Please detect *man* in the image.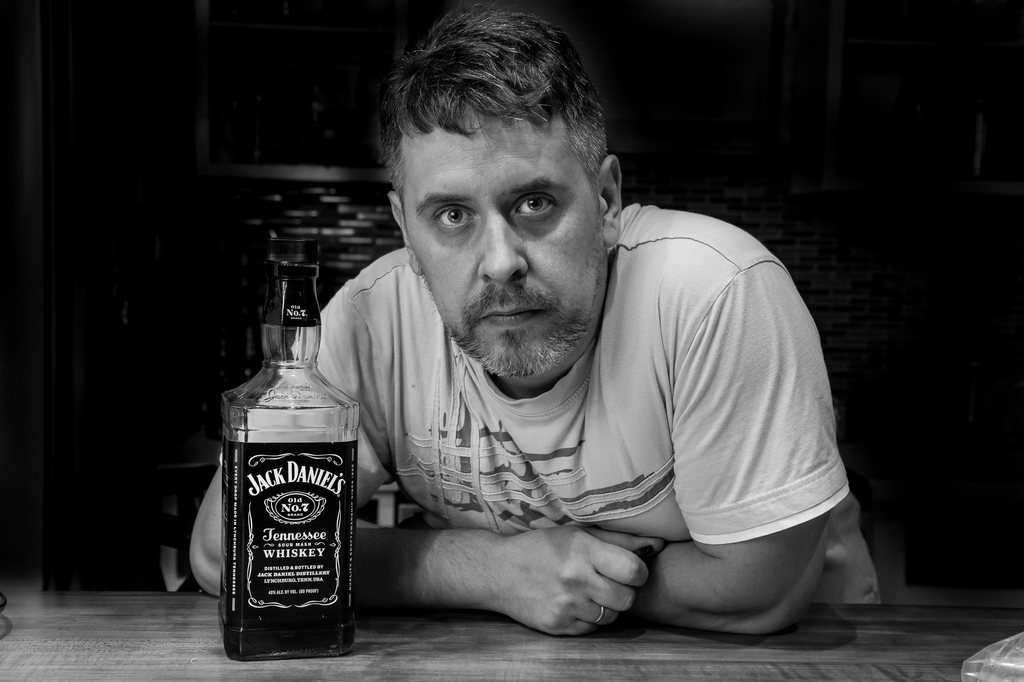
179/58/815/652.
